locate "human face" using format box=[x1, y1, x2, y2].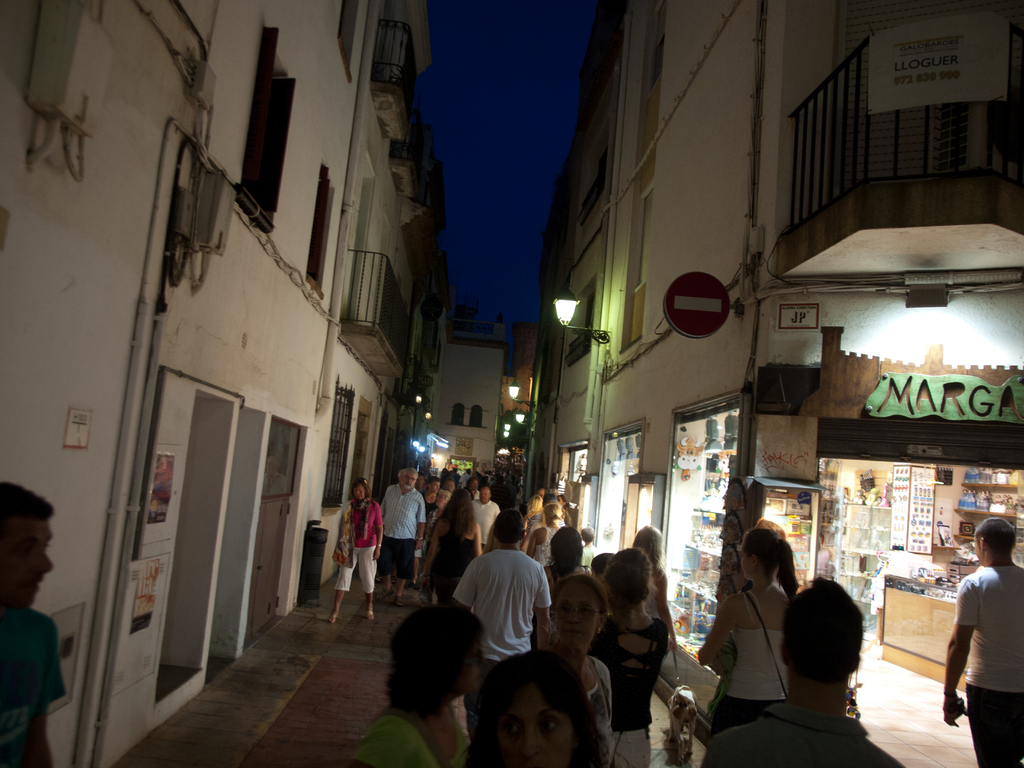
box=[401, 471, 419, 487].
